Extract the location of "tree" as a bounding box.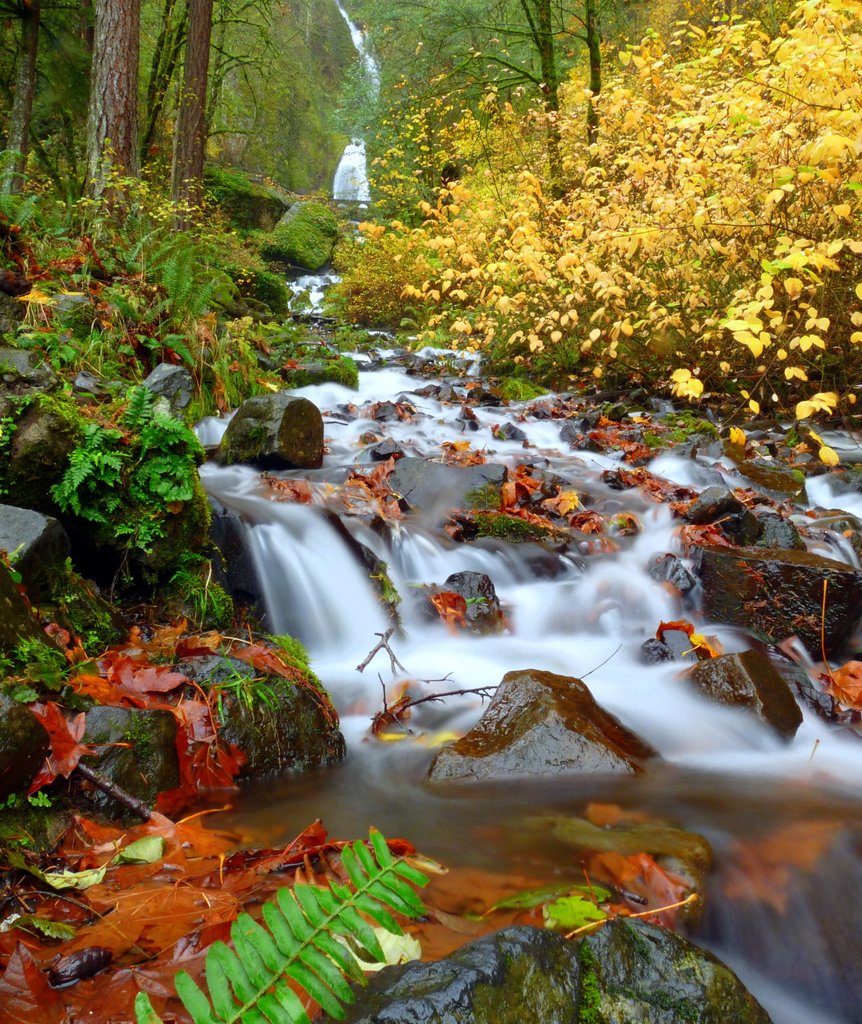
crop(87, 0, 145, 295).
